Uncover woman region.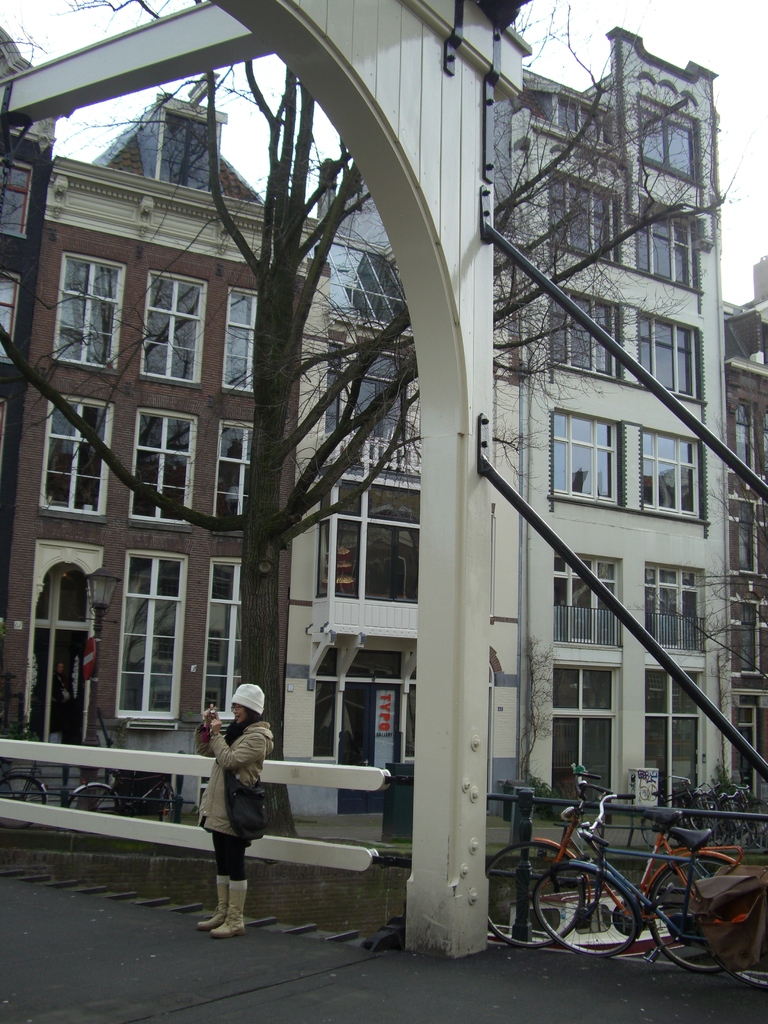
Uncovered: bbox=(193, 678, 278, 933).
